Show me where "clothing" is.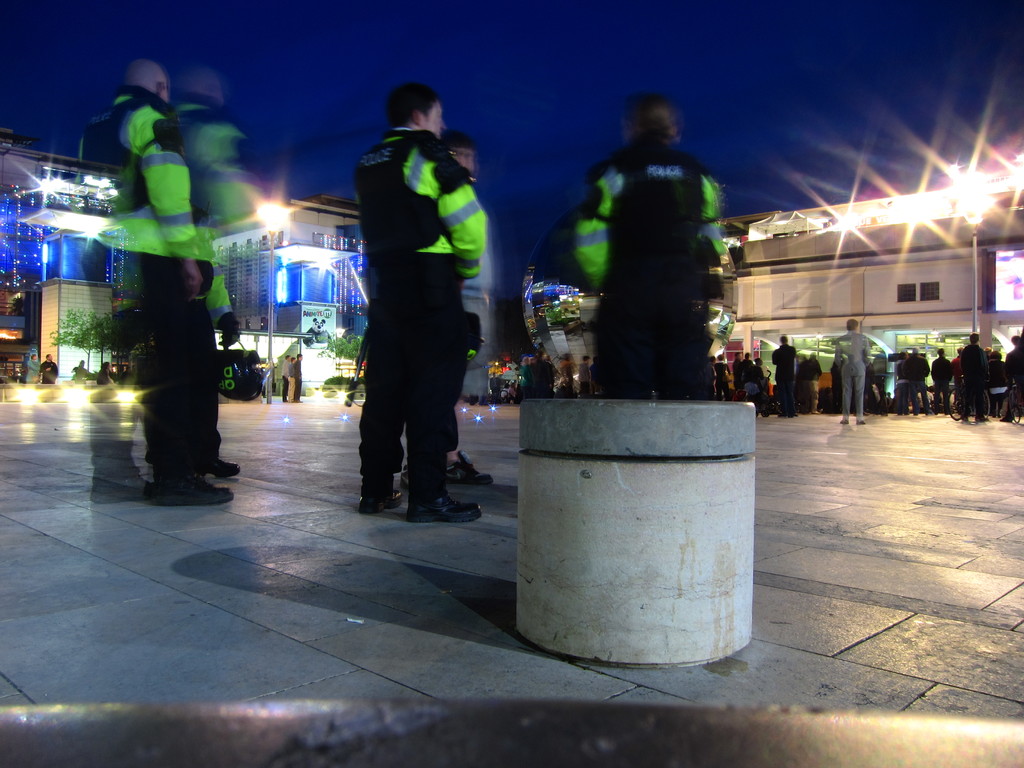
"clothing" is at [839, 338, 866, 436].
